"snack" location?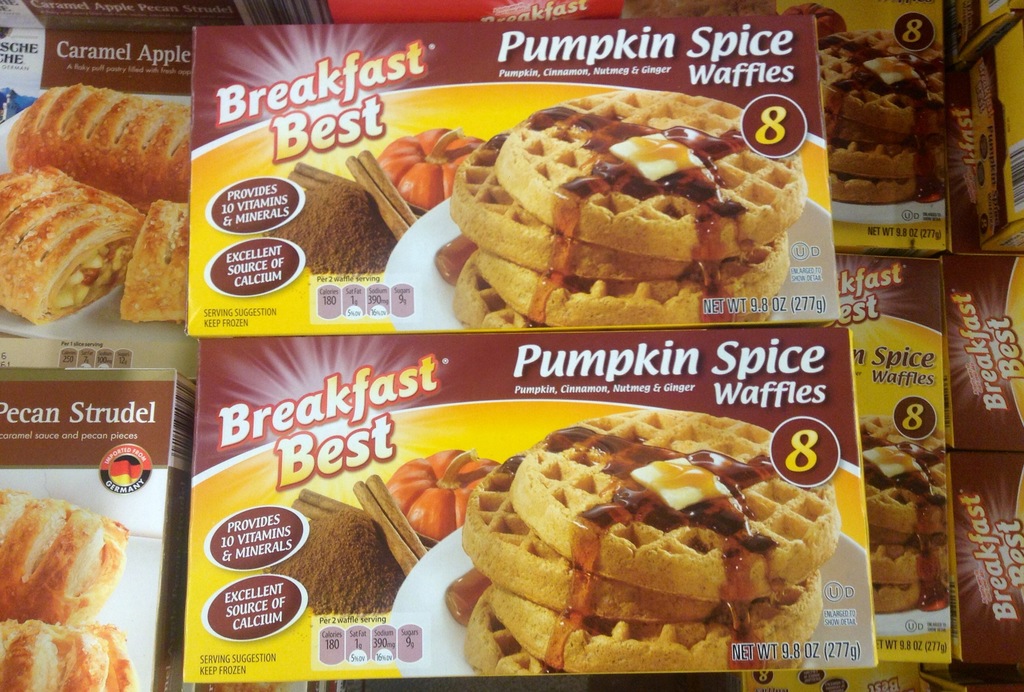
select_region(854, 413, 942, 627)
